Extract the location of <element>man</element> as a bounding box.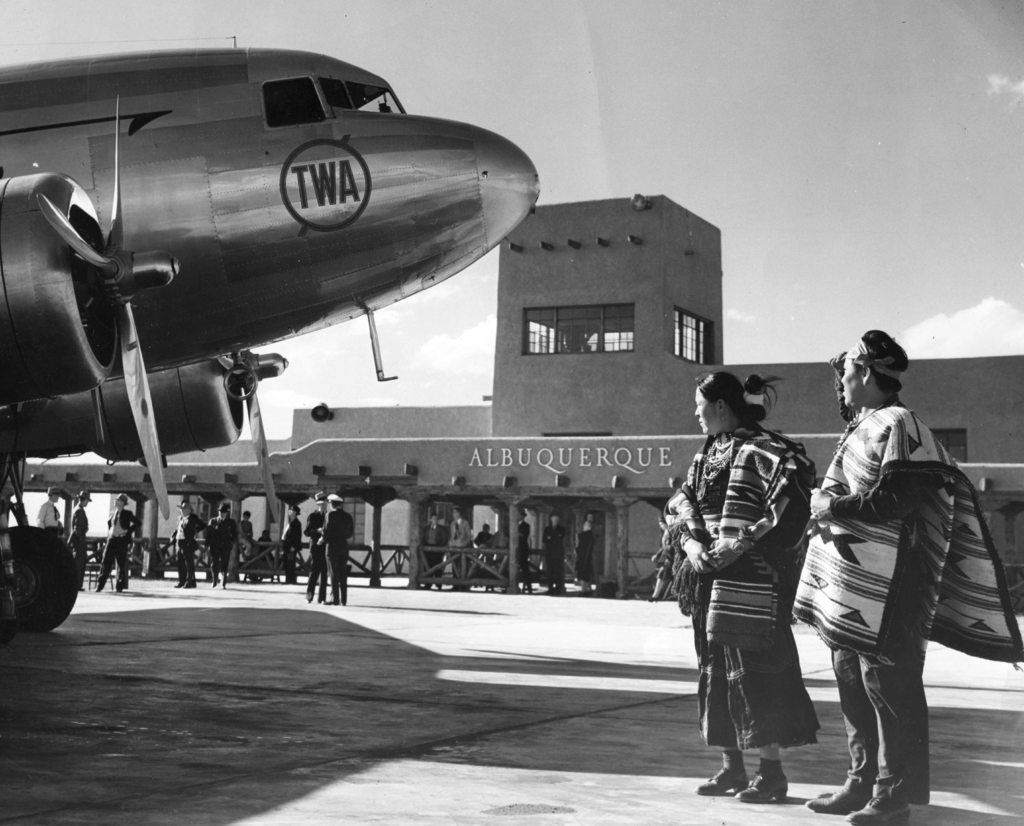
516,508,531,598.
